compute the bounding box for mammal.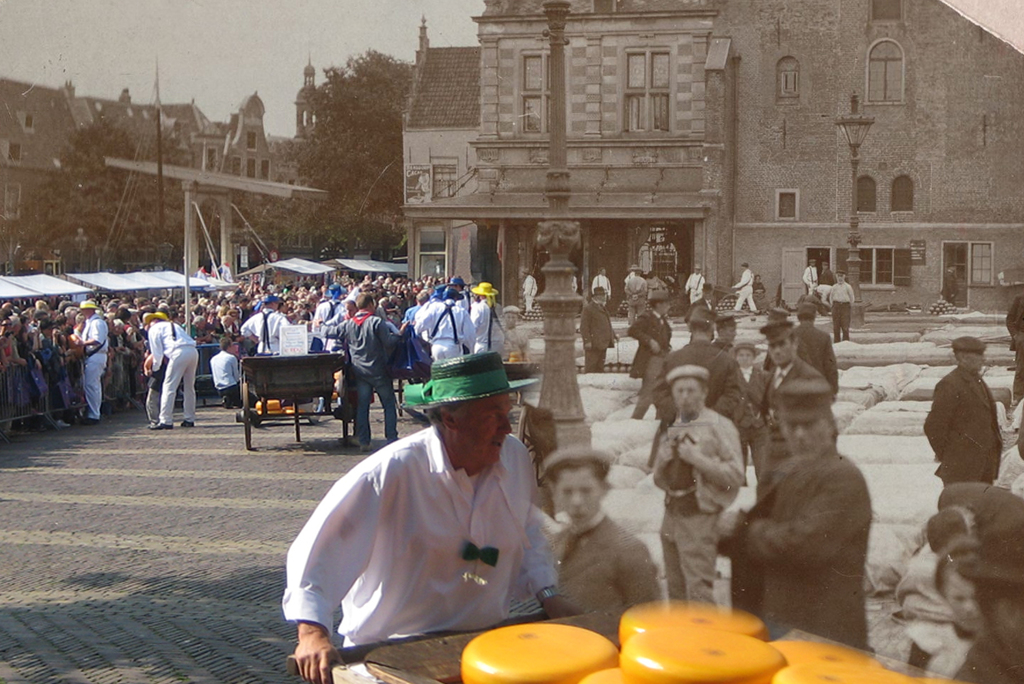
(left=942, top=263, right=958, bottom=303).
